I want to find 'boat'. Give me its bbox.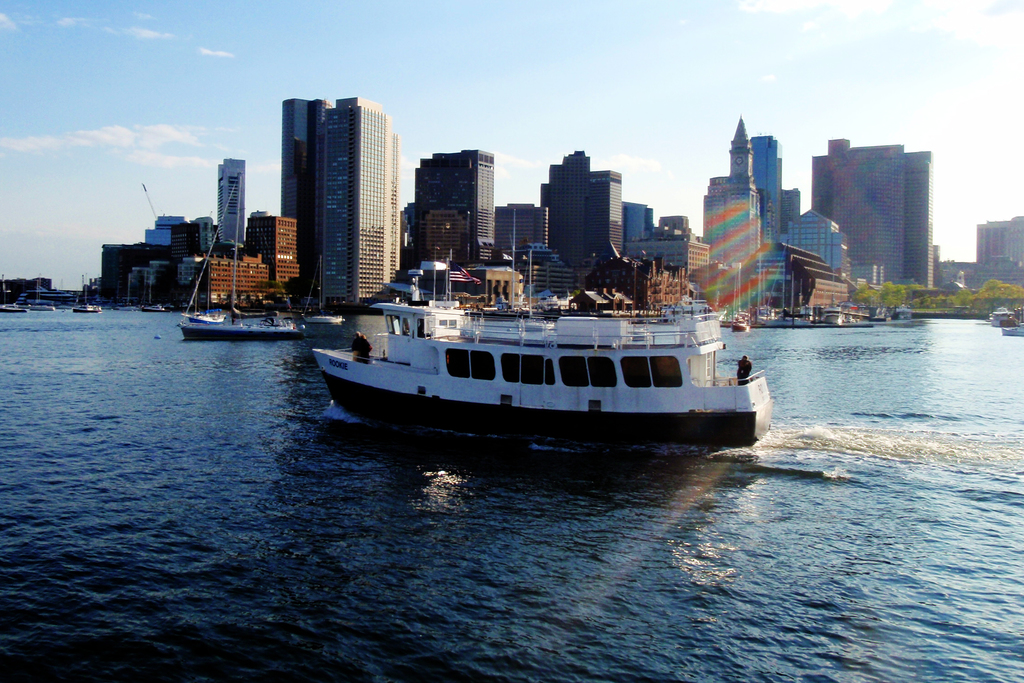
rect(290, 193, 779, 444).
